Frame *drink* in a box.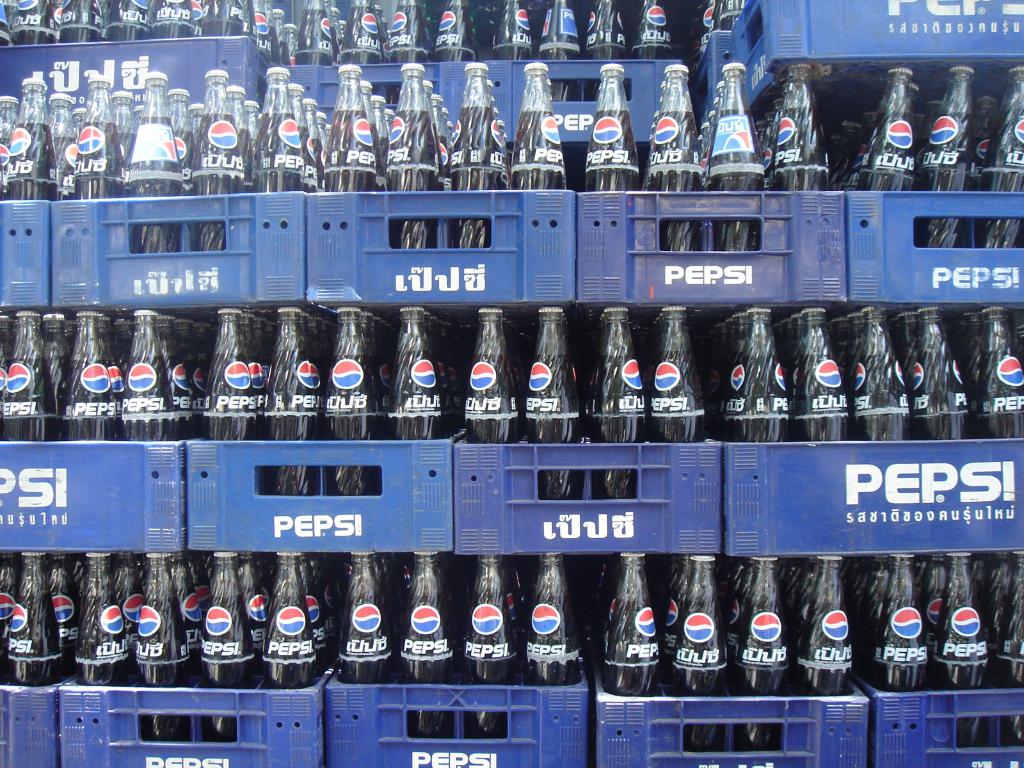
bbox=[990, 584, 1023, 745].
